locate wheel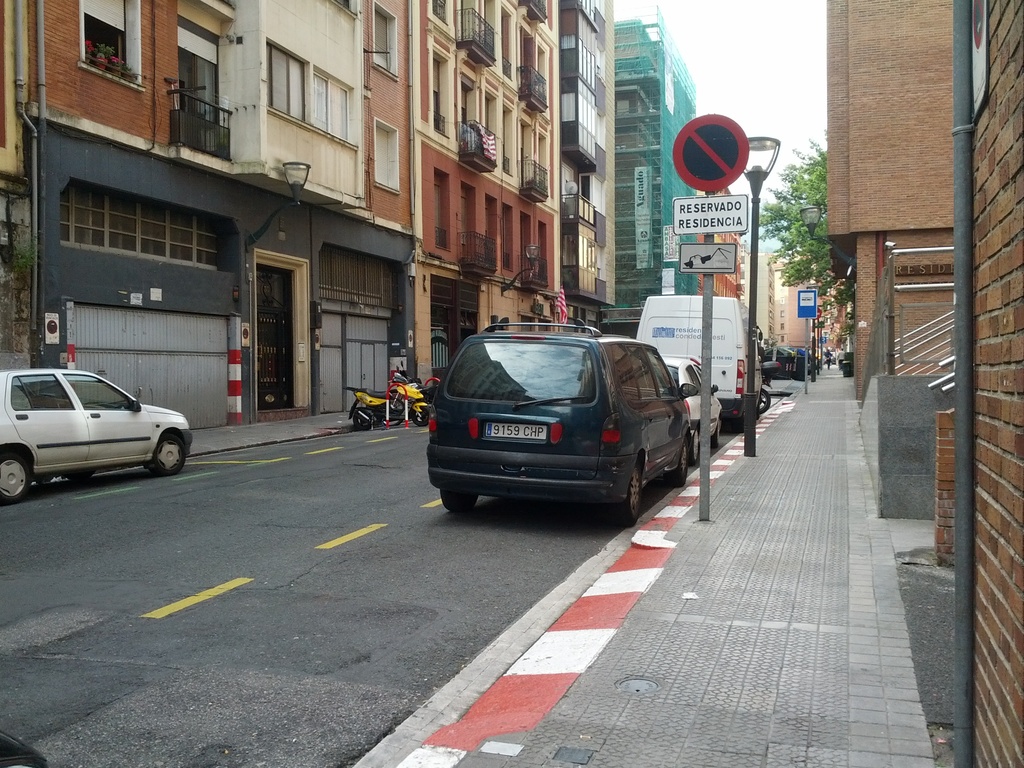
BBox(157, 429, 184, 470)
